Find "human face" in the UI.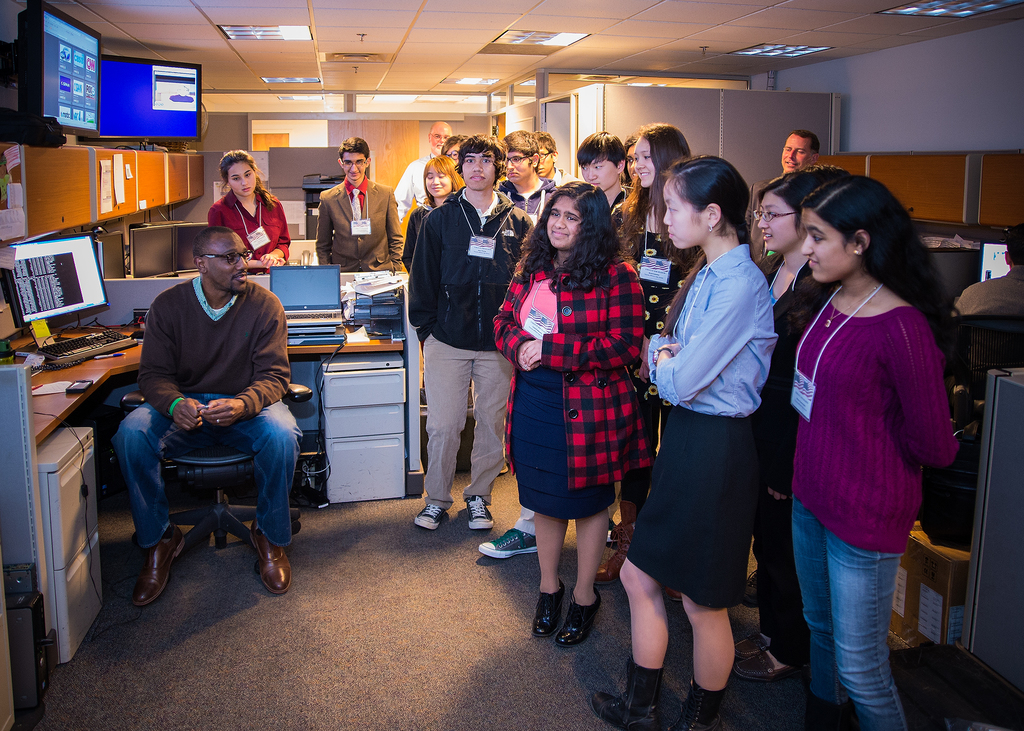
UI element at 540:149:553:174.
